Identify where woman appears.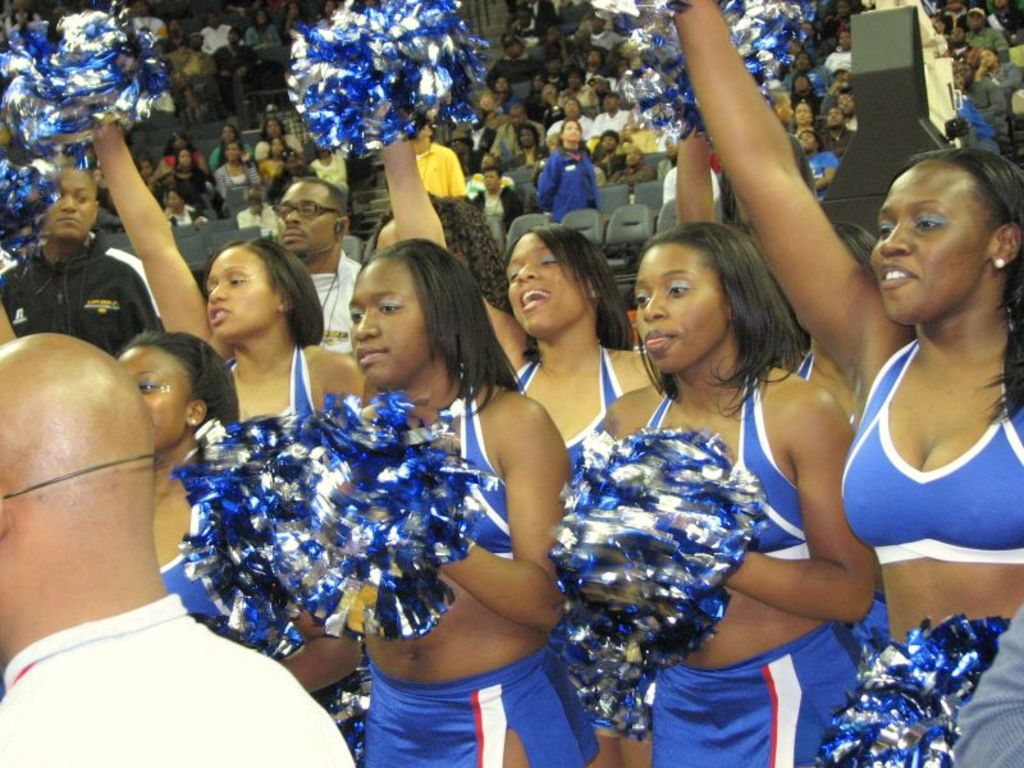
Appears at locate(170, 145, 214, 209).
